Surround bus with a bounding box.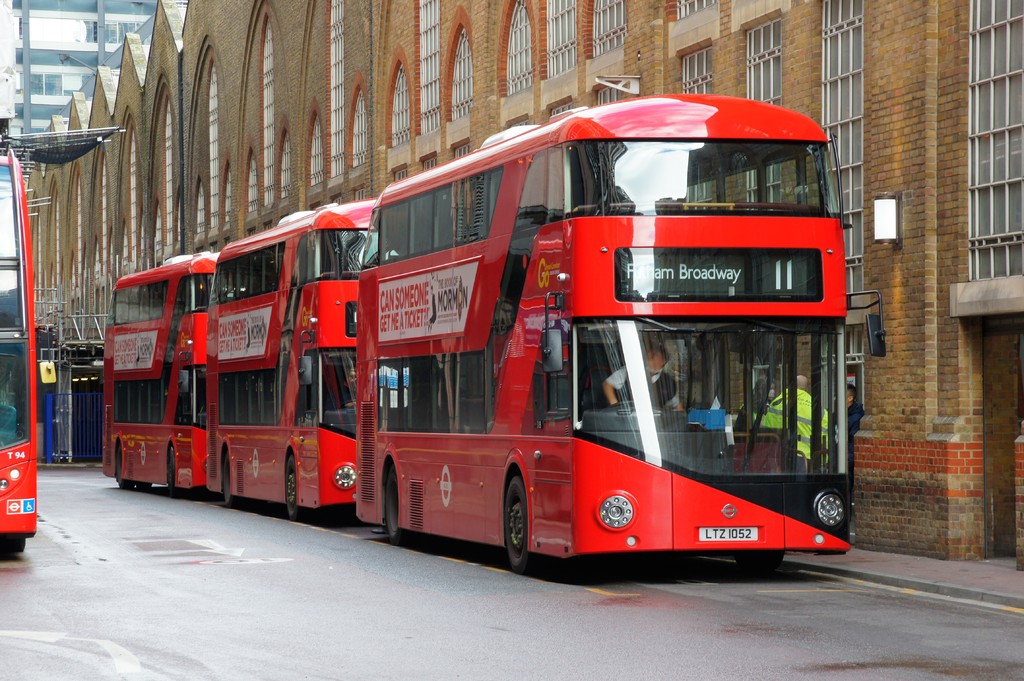
[204, 195, 375, 518].
